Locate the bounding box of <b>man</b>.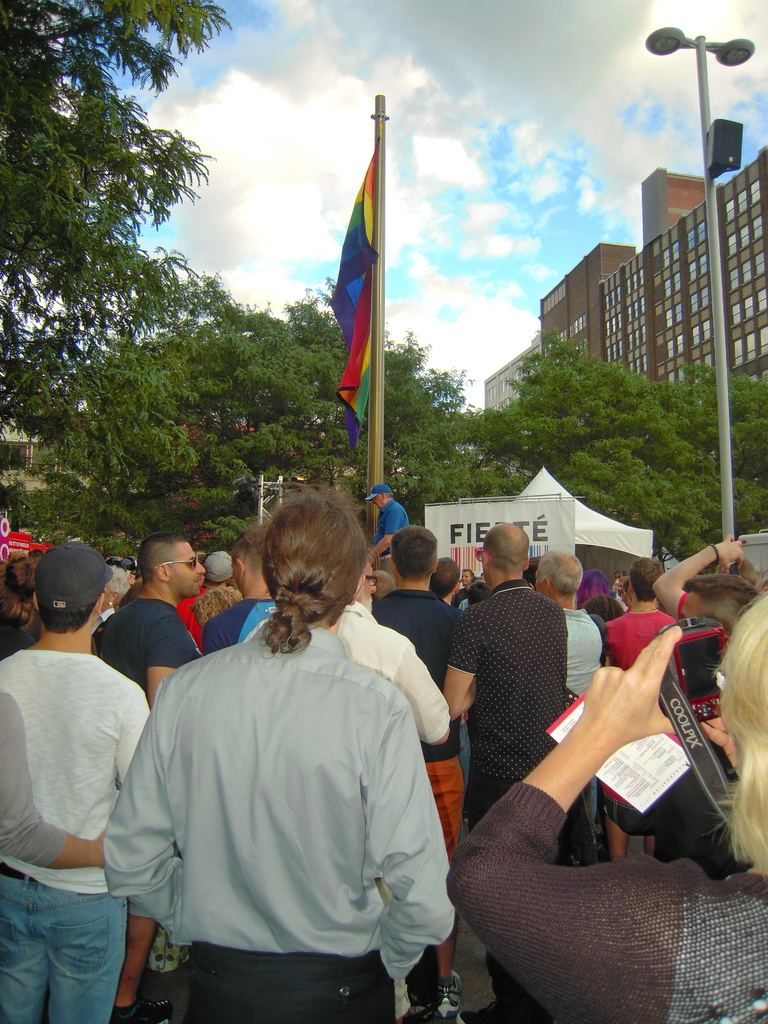
Bounding box: region(672, 573, 759, 624).
